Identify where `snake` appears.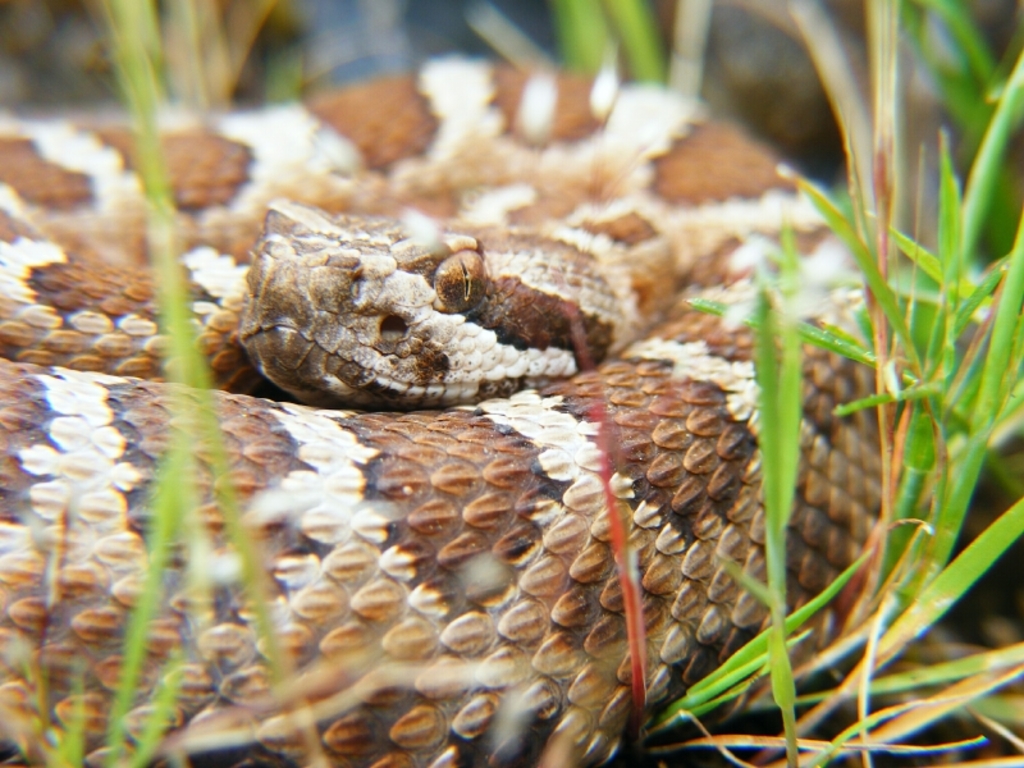
Appears at 0, 54, 896, 767.
